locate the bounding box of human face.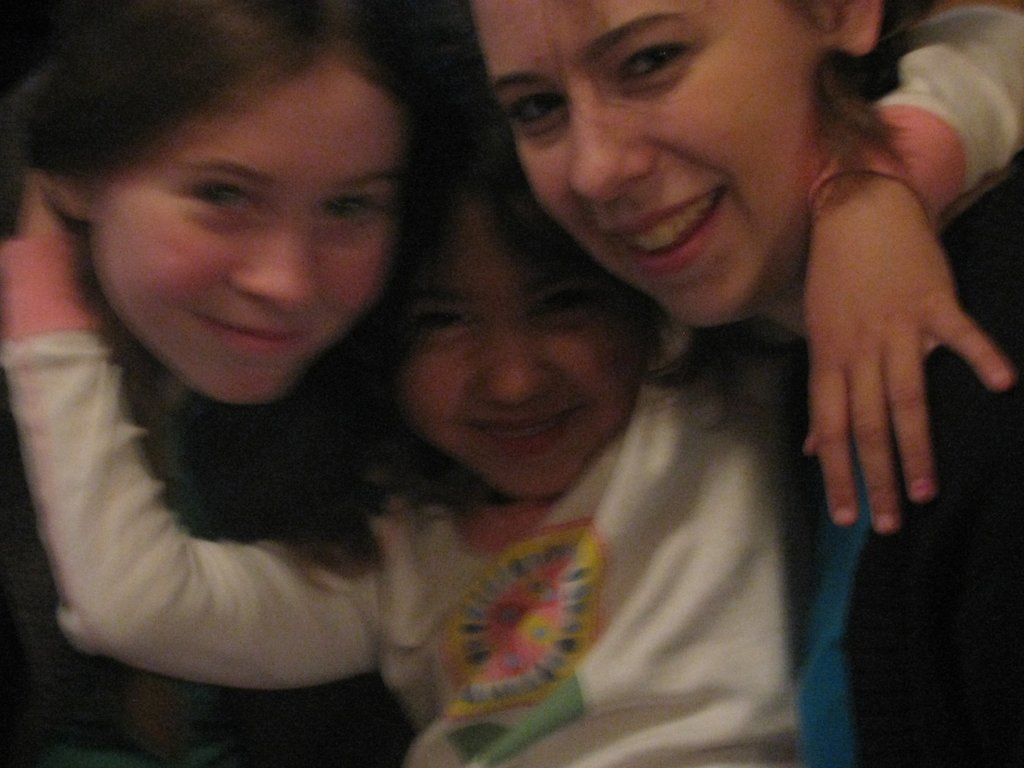
Bounding box: [473, 0, 854, 312].
